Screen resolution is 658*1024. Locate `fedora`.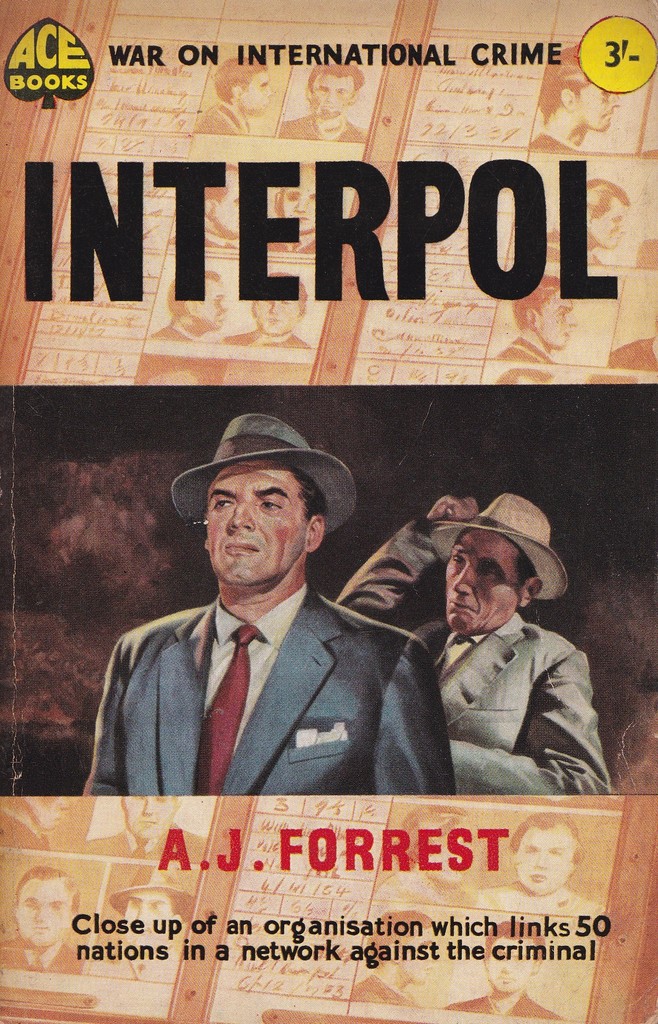
<region>174, 413, 358, 524</region>.
